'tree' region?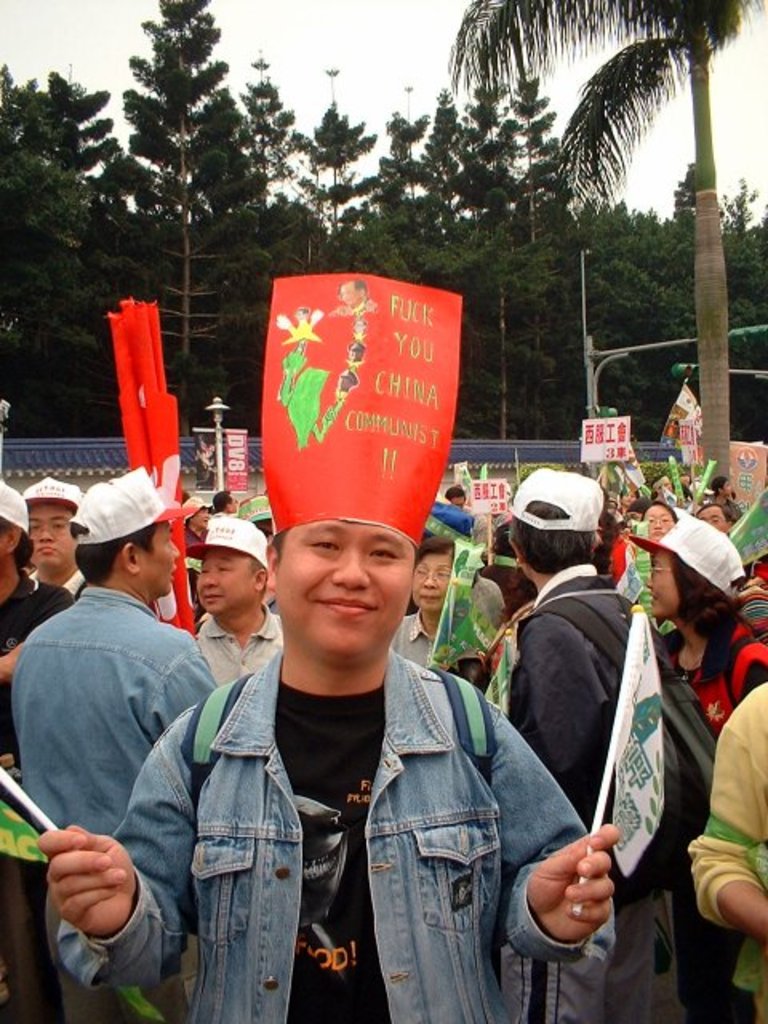
[left=261, top=86, right=392, bottom=290]
